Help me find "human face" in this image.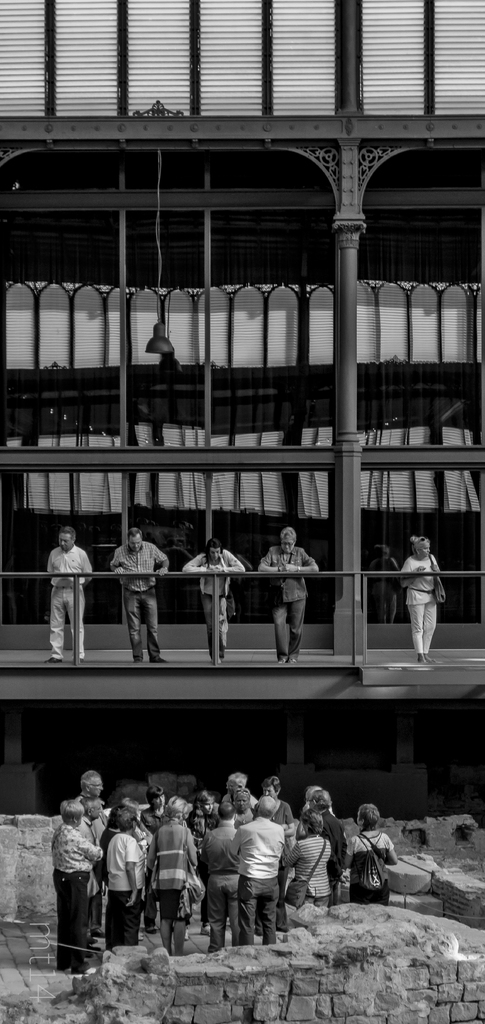
Found it: bbox=[57, 534, 71, 549].
